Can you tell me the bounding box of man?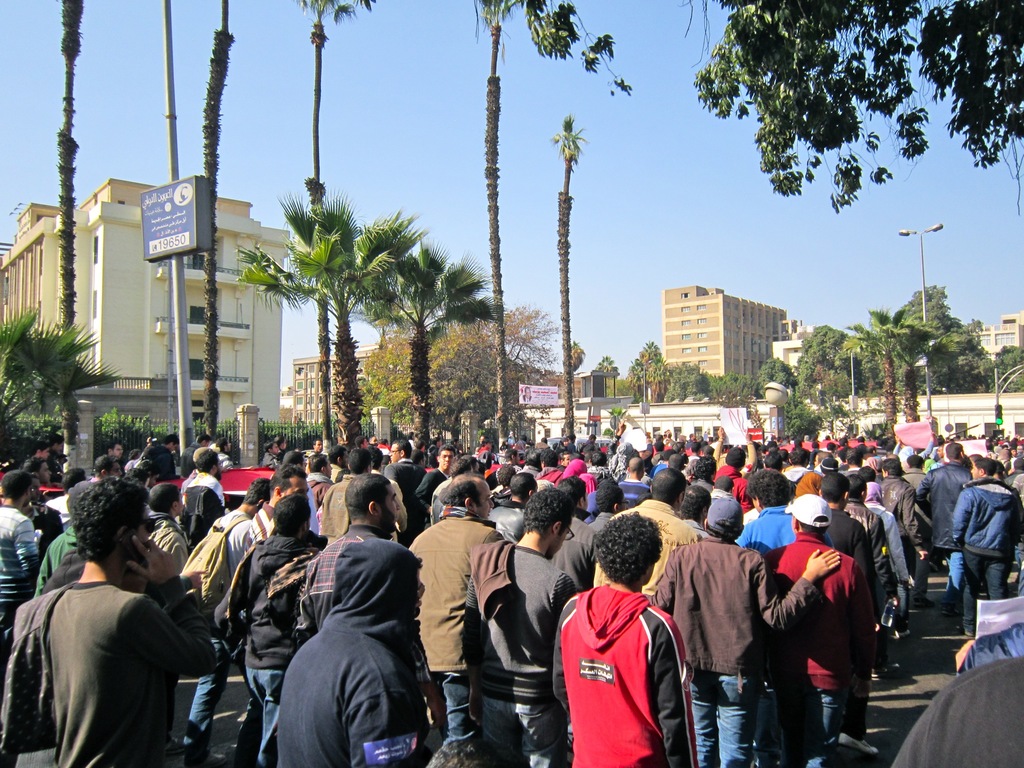
[100, 442, 120, 465].
